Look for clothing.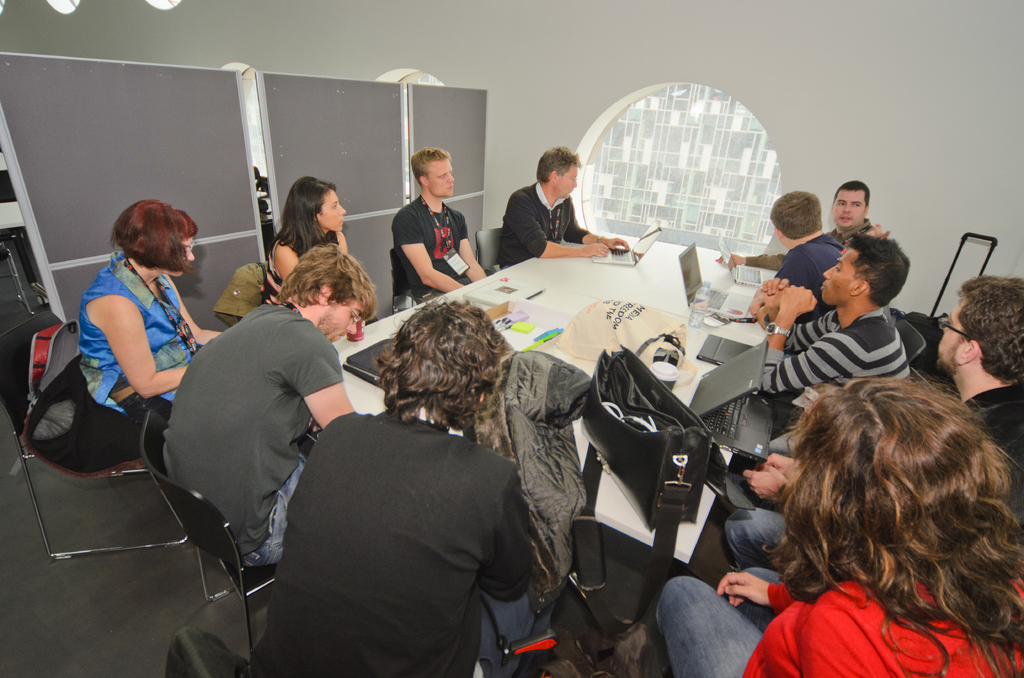
Found: 713,380,1023,572.
